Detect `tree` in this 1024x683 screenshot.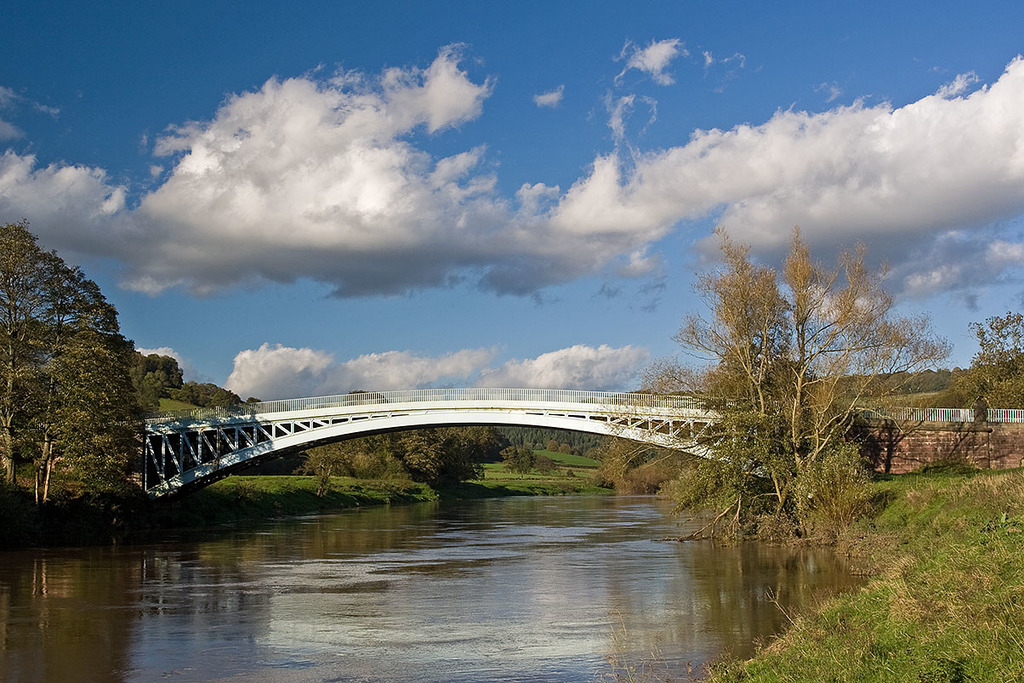
Detection: 664,213,937,541.
